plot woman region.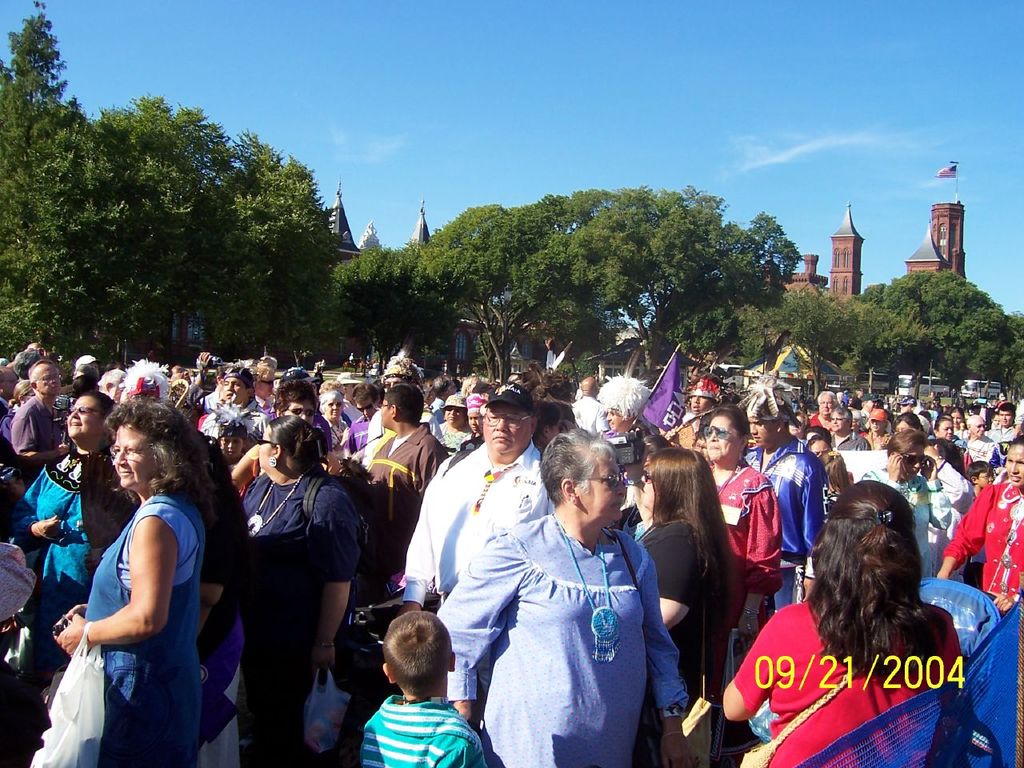
Plotted at (x1=3, y1=386, x2=135, y2=636).
